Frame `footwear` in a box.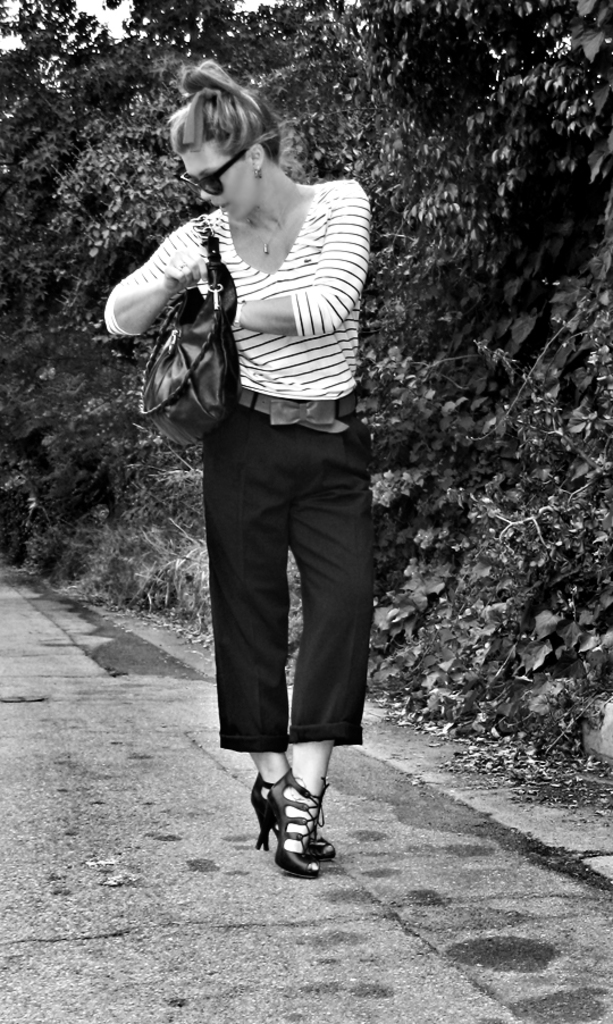
box(252, 764, 336, 855).
